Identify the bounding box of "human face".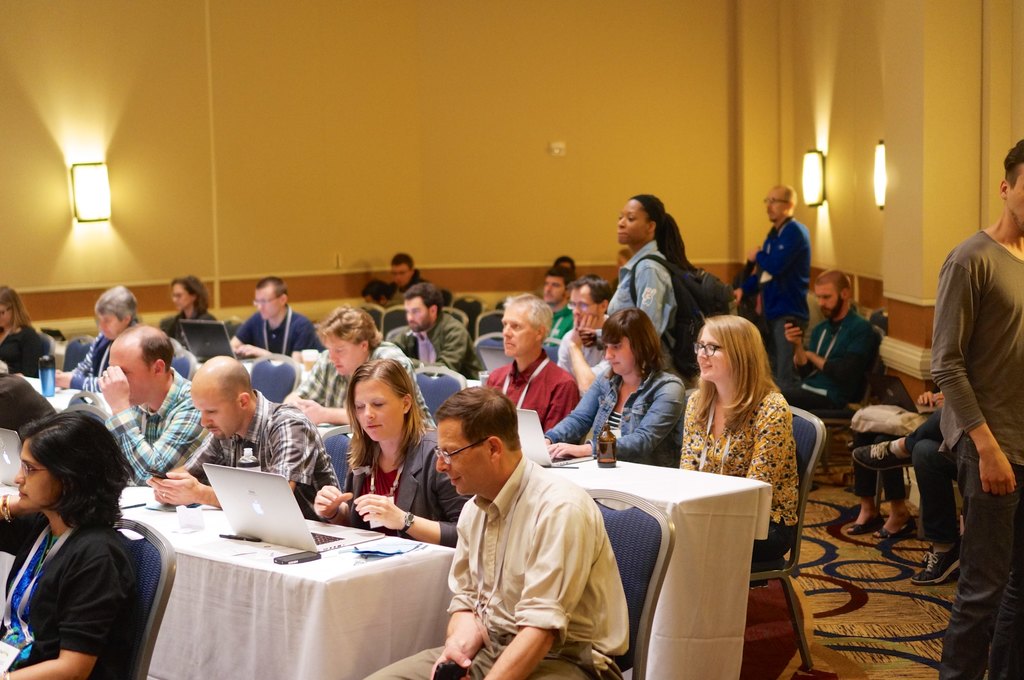
bbox(1011, 167, 1023, 225).
